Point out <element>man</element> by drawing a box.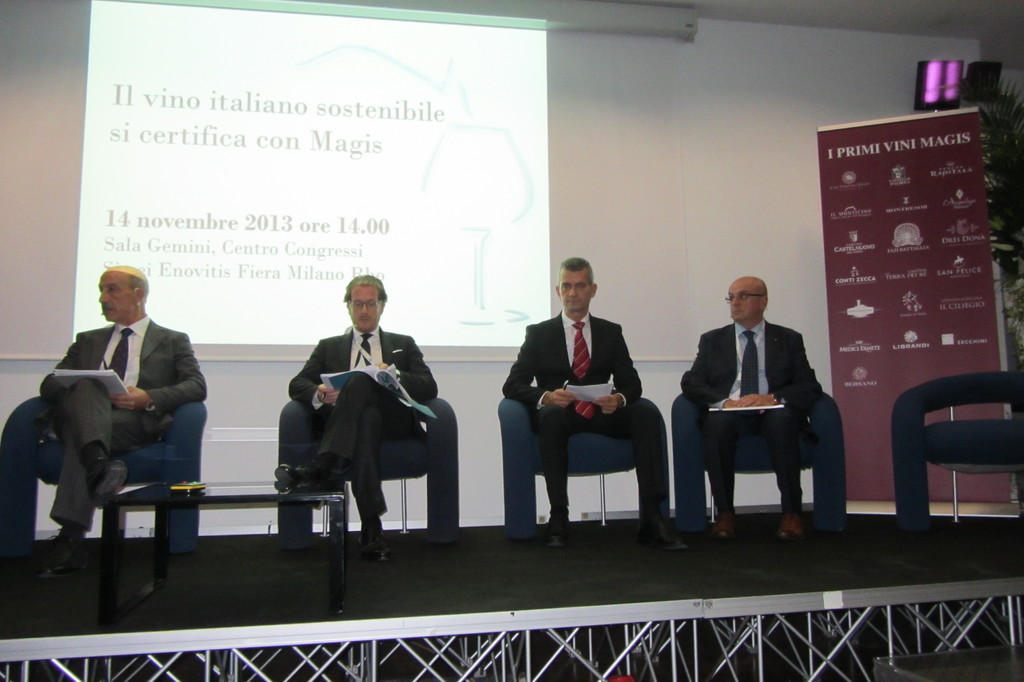
<box>496,254,693,553</box>.
